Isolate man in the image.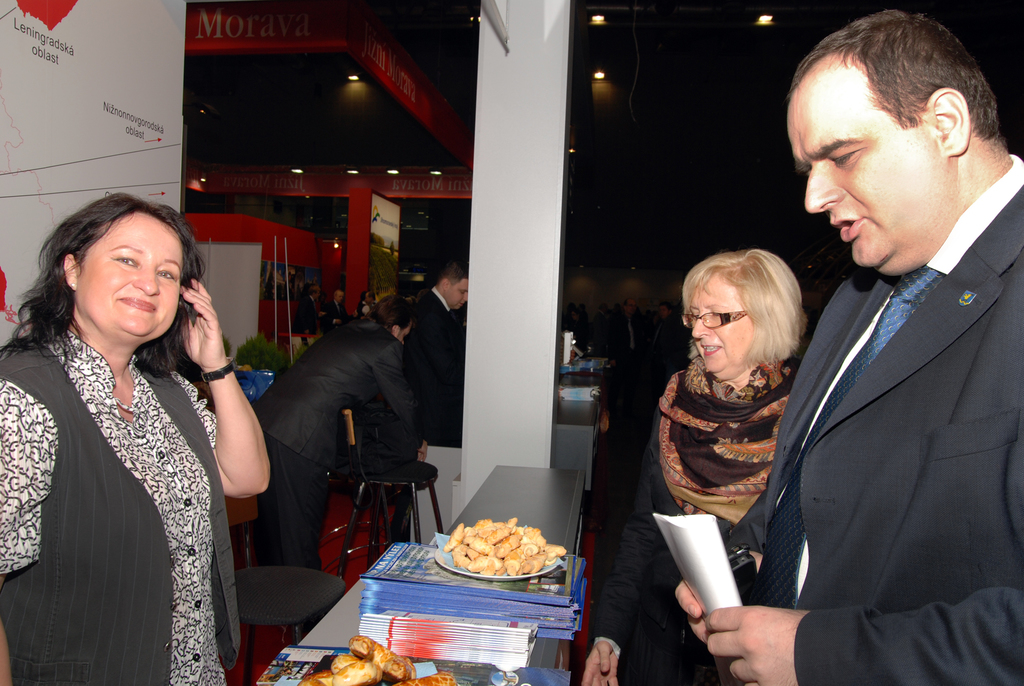
Isolated region: detection(388, 254, 470, 373).
